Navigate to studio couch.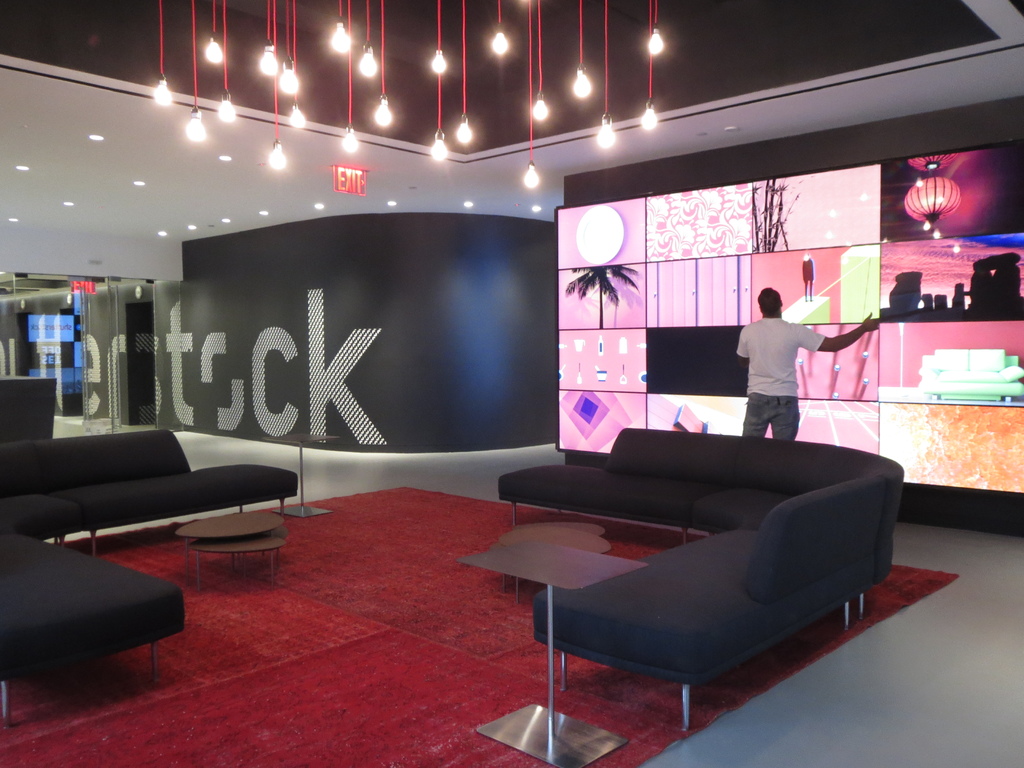
Navigation target: [0, 431, 298, 557].
